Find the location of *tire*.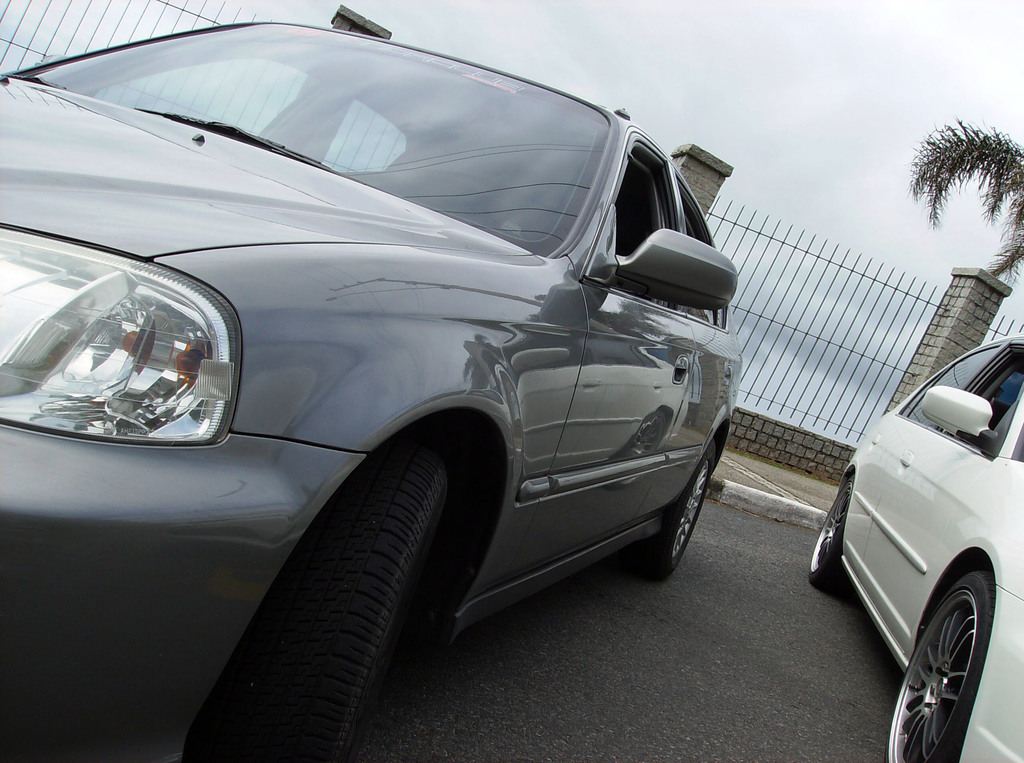
Location: (left=807, top=474, right=850, bottom=594).
